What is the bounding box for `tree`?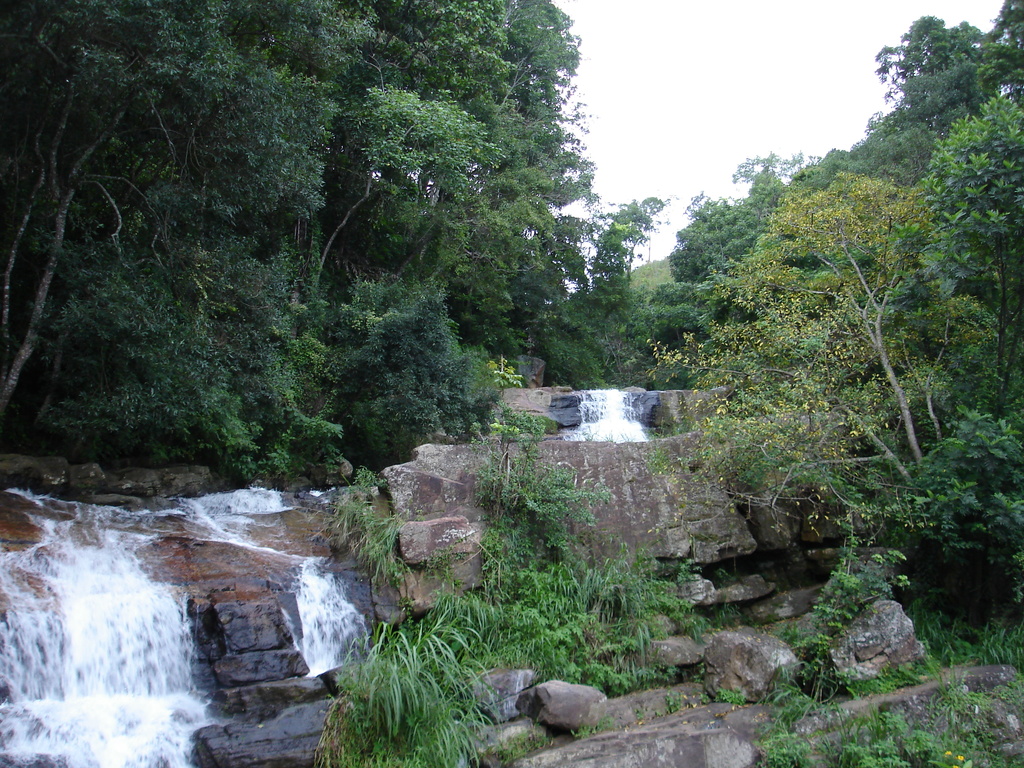
l=0, t=0, r=252, b=417.
